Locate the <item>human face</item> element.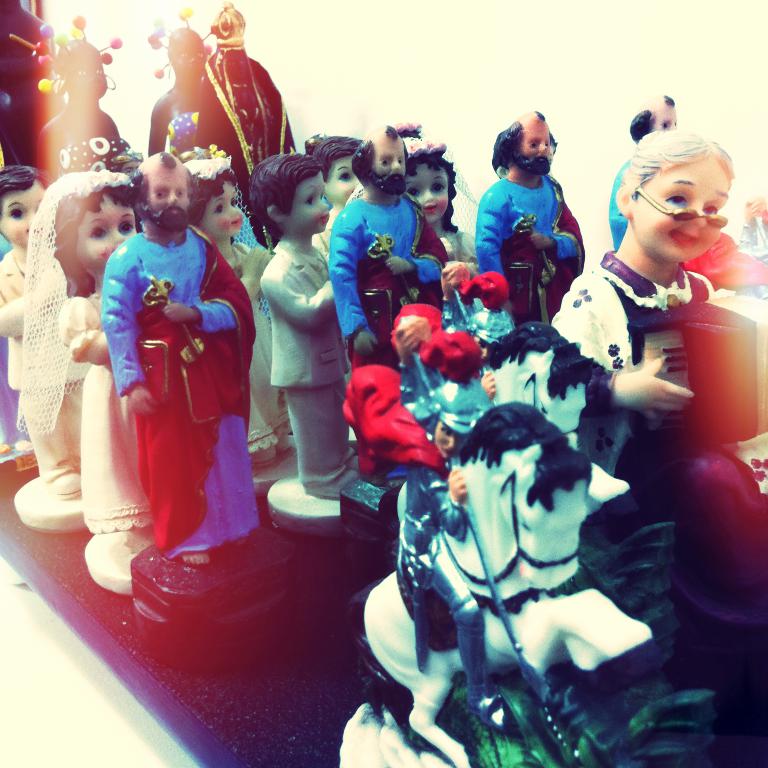
Element bbox: [x1=288, y1=174, x2=337, y2=238].
